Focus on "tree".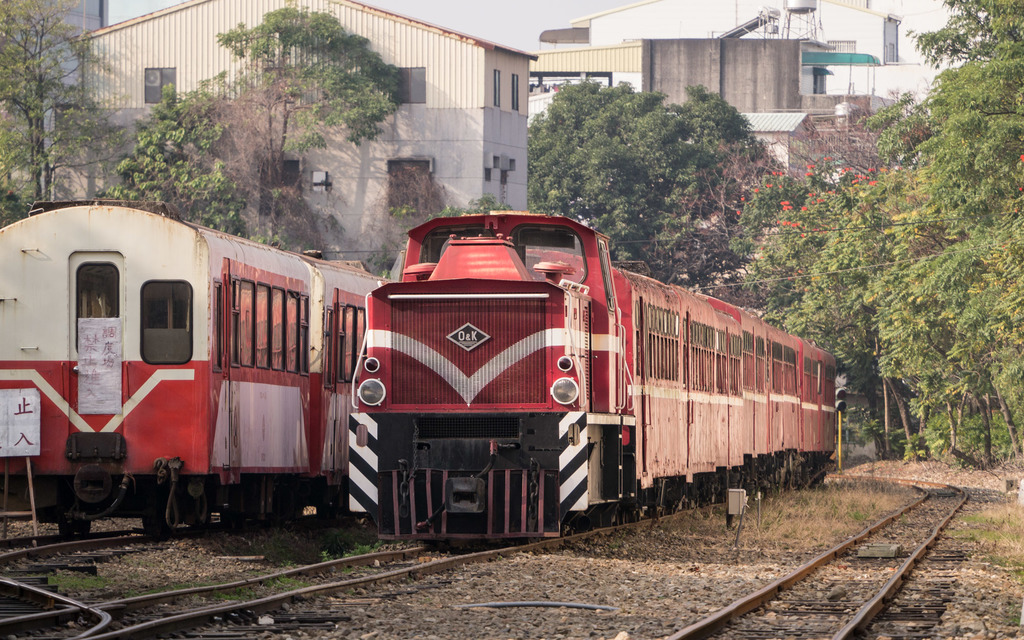
Focused at 866, 0, 1023, 464.
